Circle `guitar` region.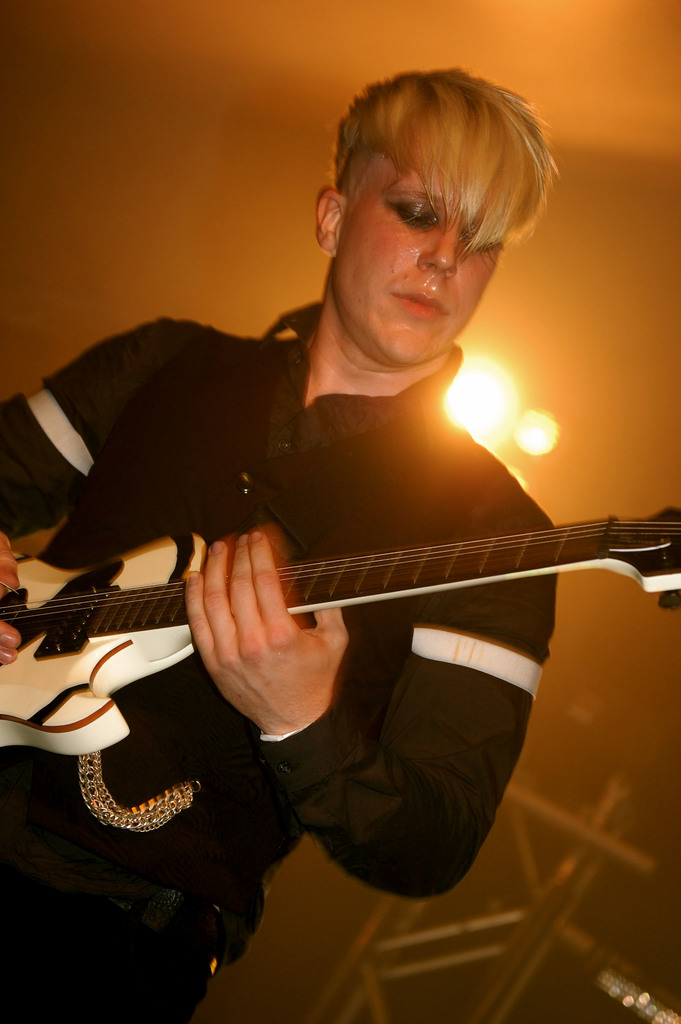
Region: x1=0, y1=503, x2=680, y2=753.
